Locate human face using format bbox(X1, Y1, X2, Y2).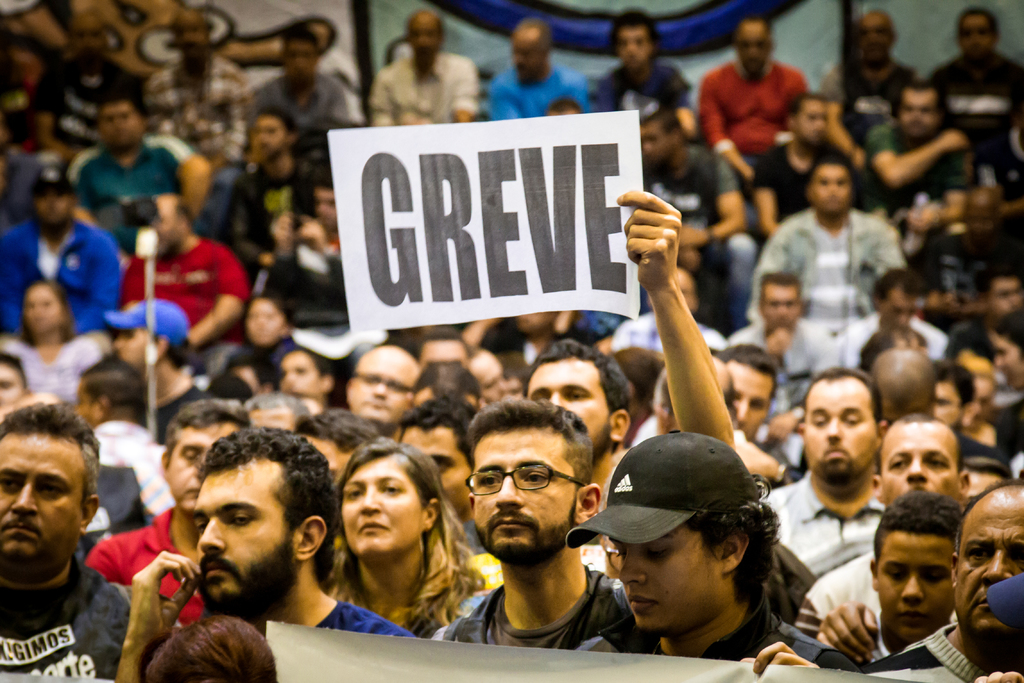
bbox(349, 356, 417, 429).
